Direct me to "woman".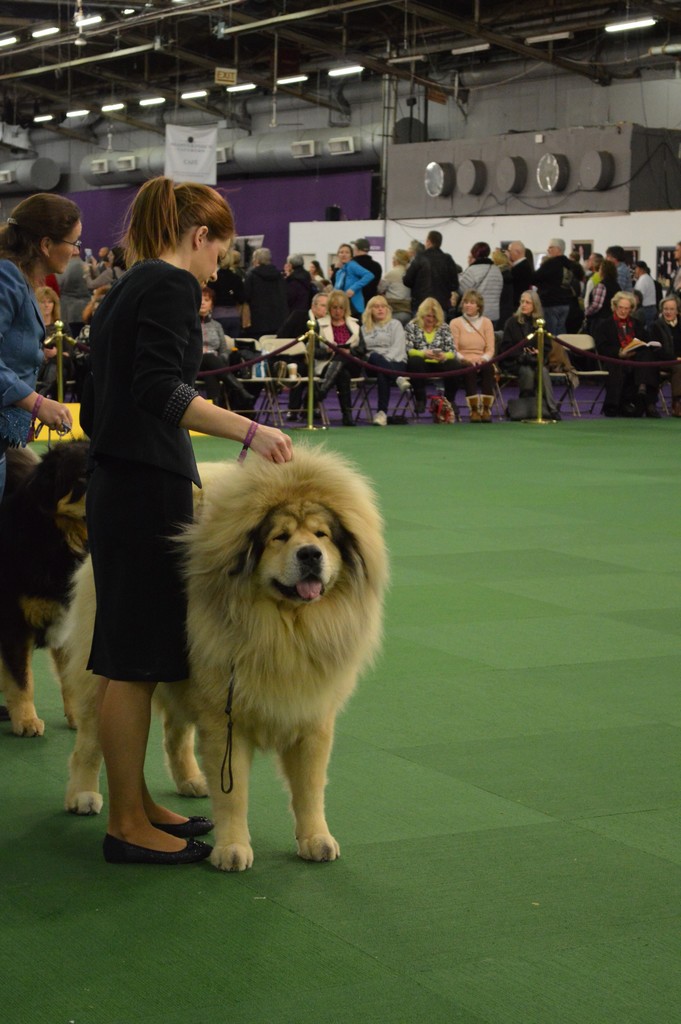
Direction: region(0, 188, 83, 483).
